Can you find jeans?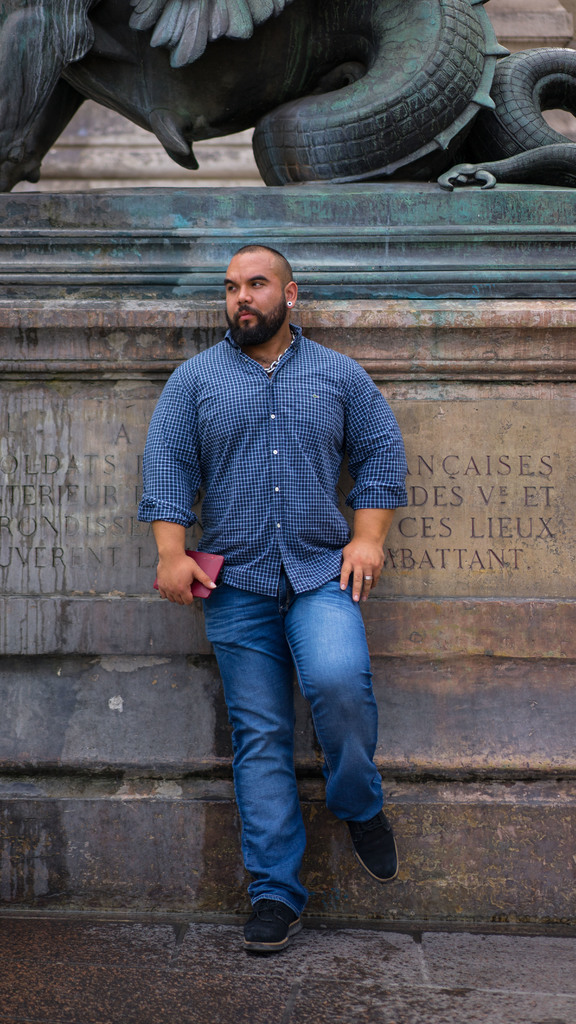
Yes, bounding box: {"left": 182, "top": 579, "right": 390, "bottom": 925}.
